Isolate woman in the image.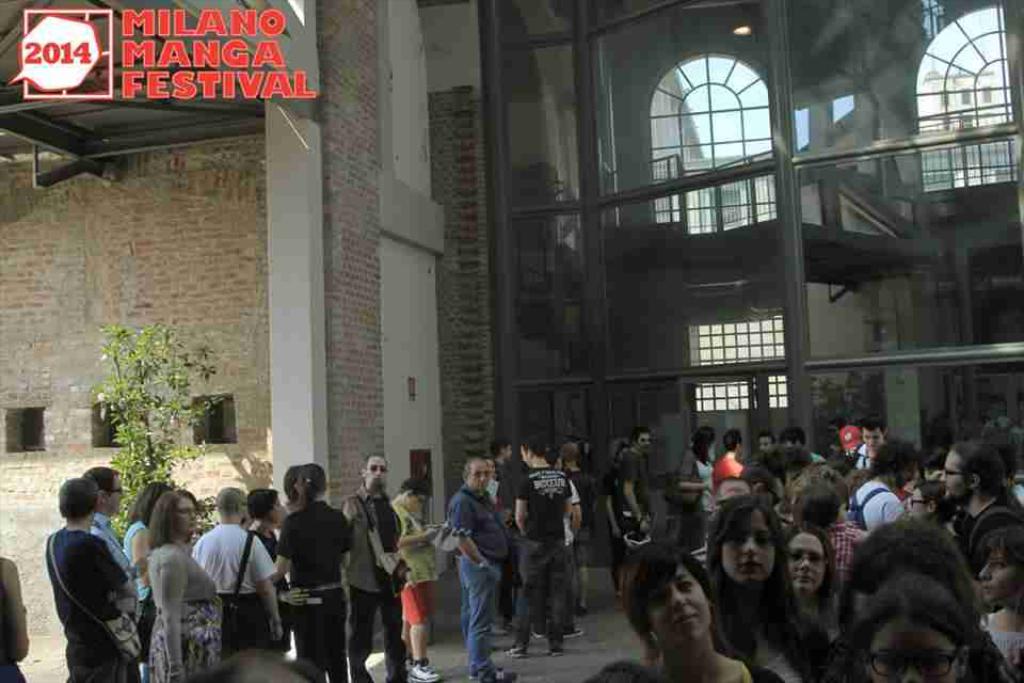
Isolated region: x1=974 y1=523 x2=1023 y2=671.
